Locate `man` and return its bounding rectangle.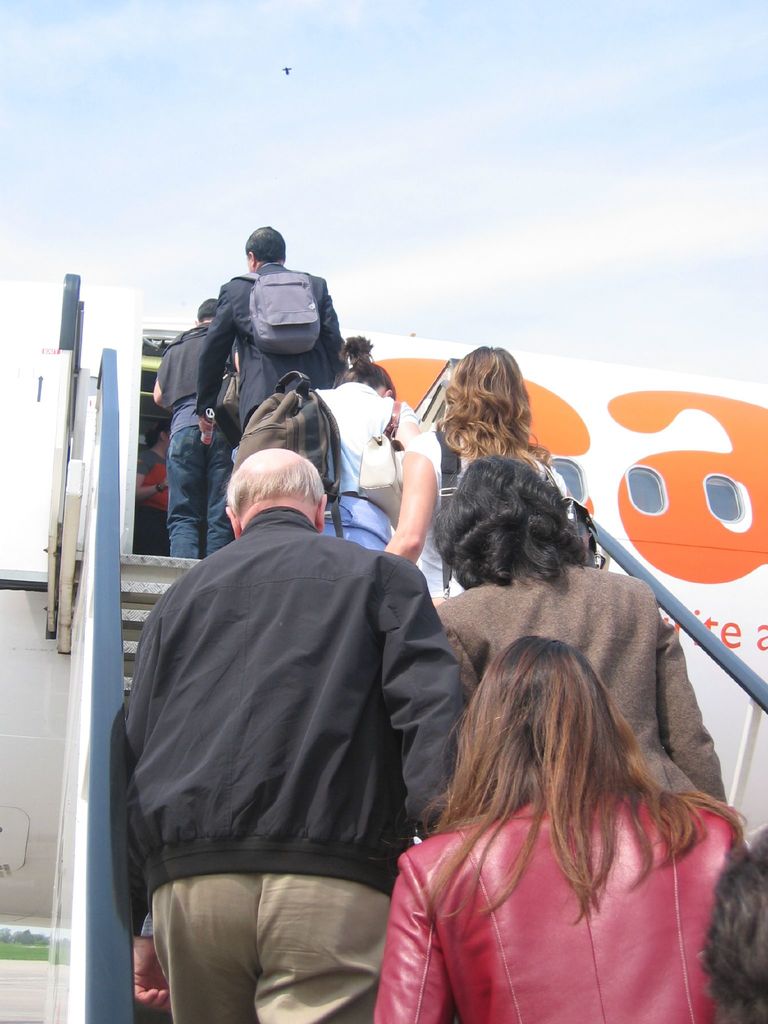
[x1=112, y1=445, x2=463, y2=1023].
